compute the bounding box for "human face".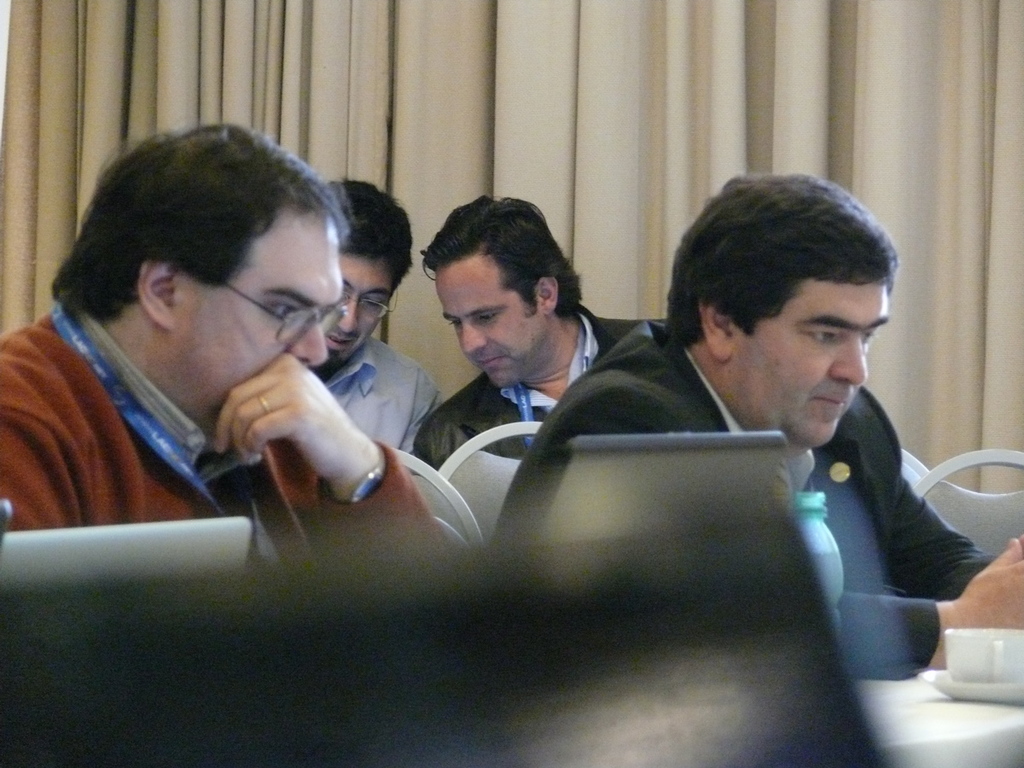
detection(174, 200, 338, 425).
